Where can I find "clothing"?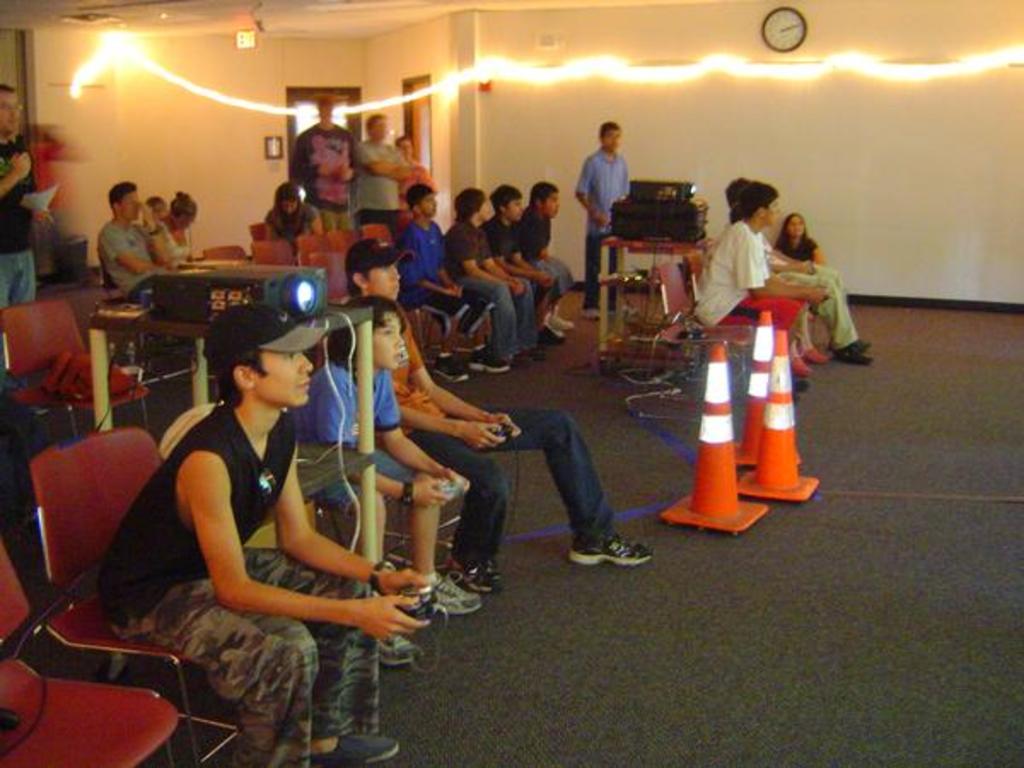
You can find it at 474:210:551:302.
